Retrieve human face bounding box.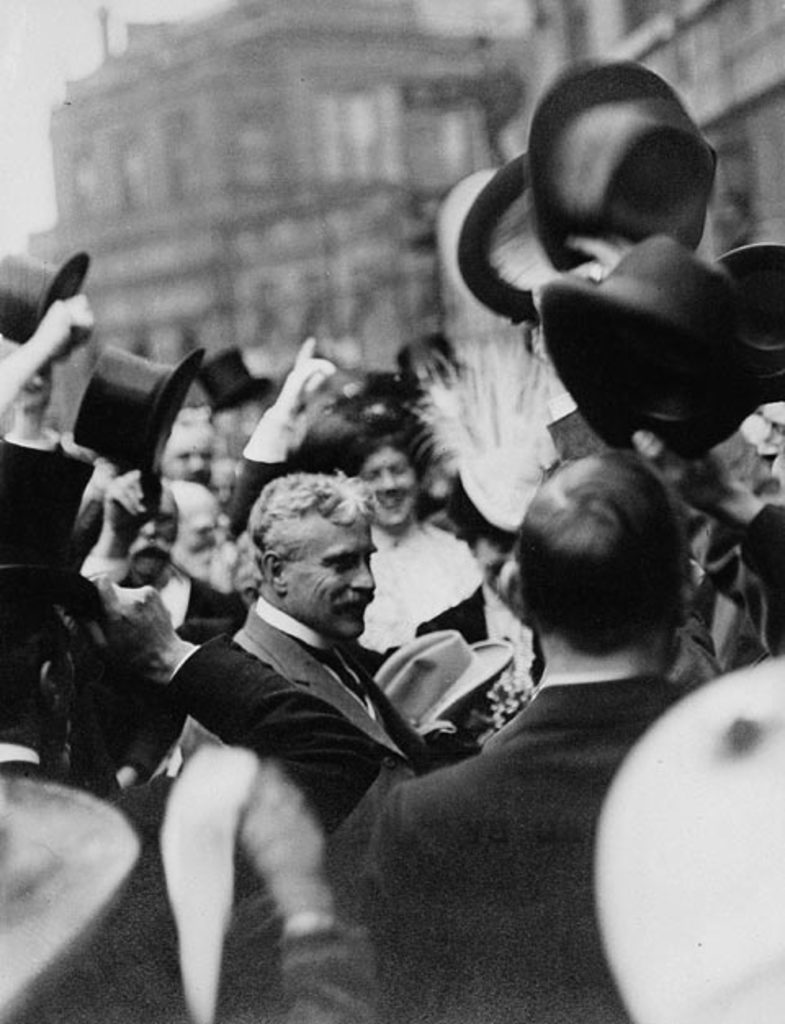
Bounding box: rect(286, 509, 373, 641).
